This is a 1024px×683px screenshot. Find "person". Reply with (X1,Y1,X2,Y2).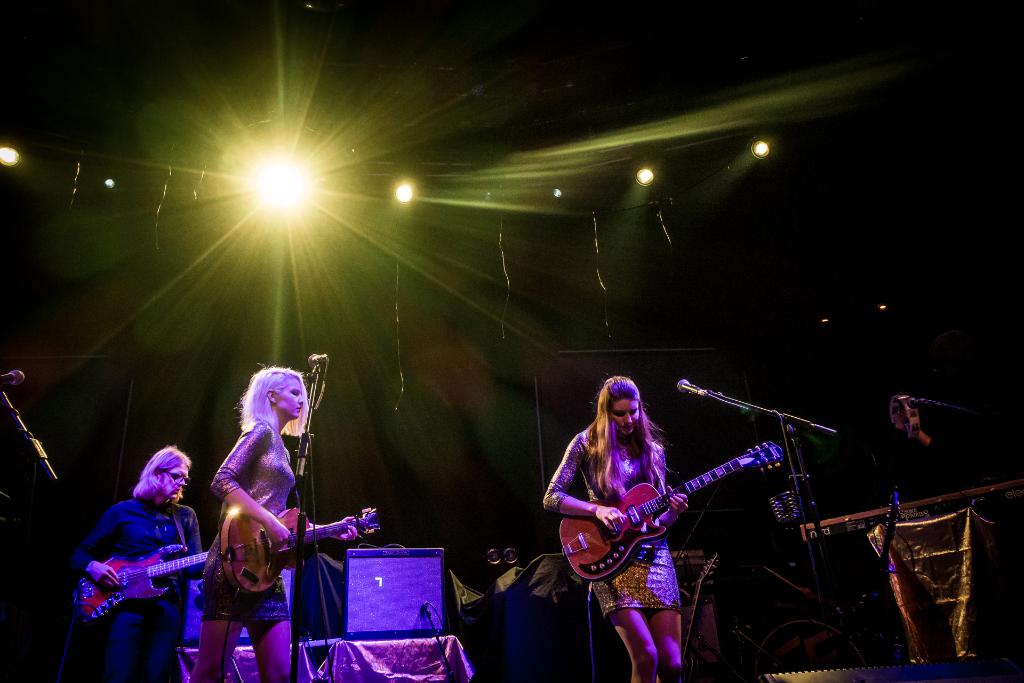
(72,447,220,682).
